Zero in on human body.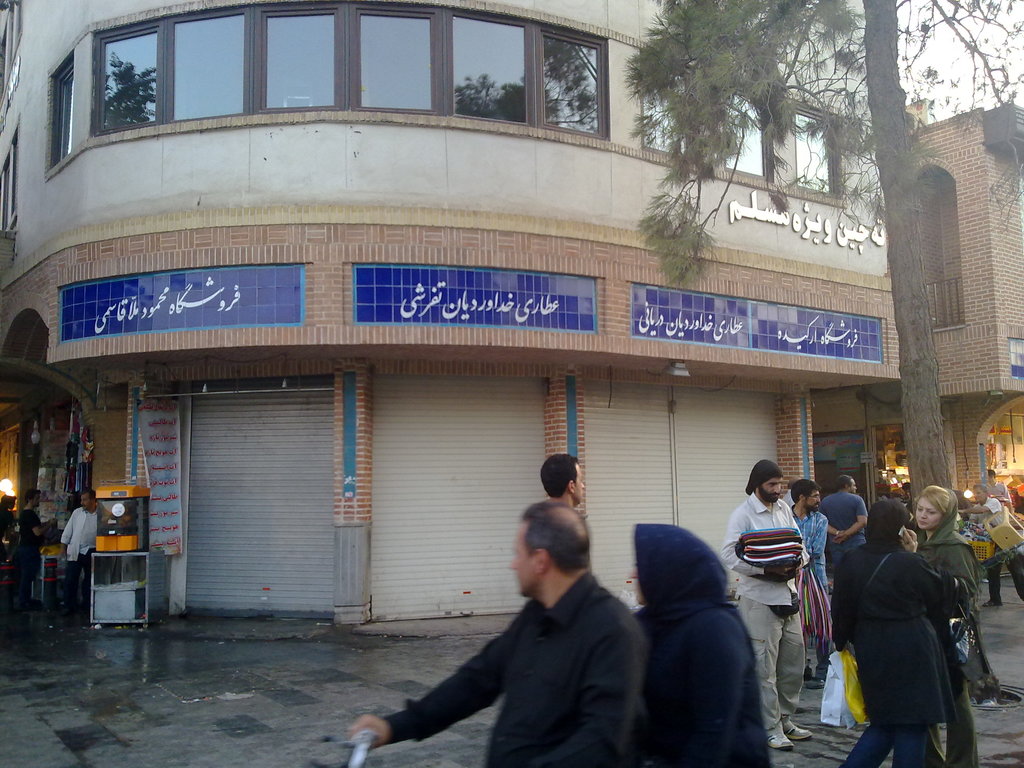
Zeroed in: 716,456,807,752.
